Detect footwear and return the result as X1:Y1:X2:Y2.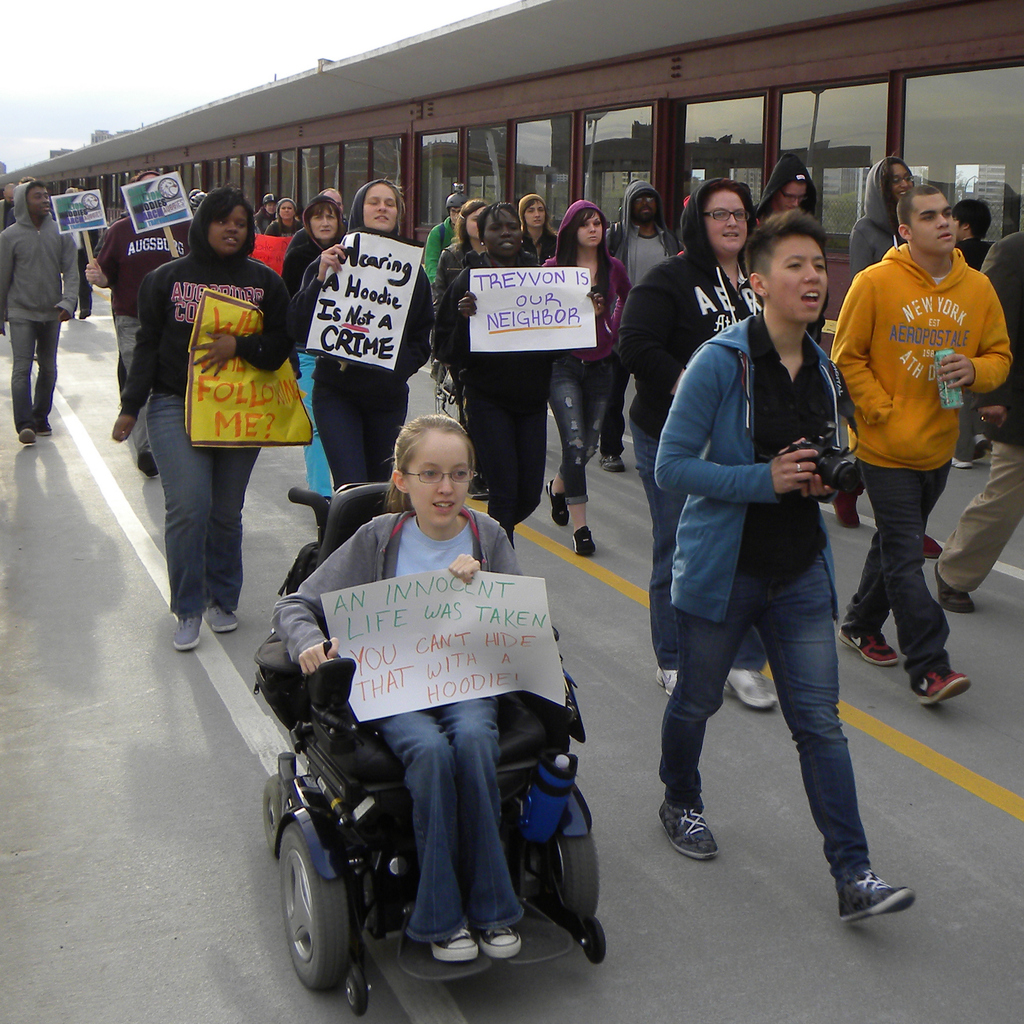
723:668:778:712.
